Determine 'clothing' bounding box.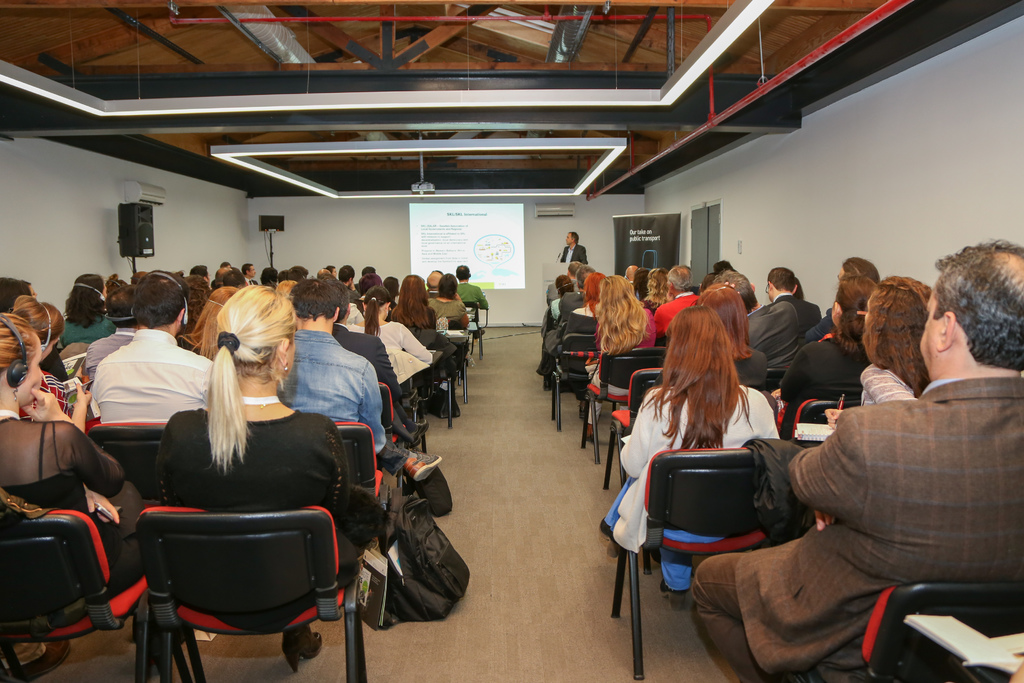
Determined: bbox=[768, 335, 854, 441].
